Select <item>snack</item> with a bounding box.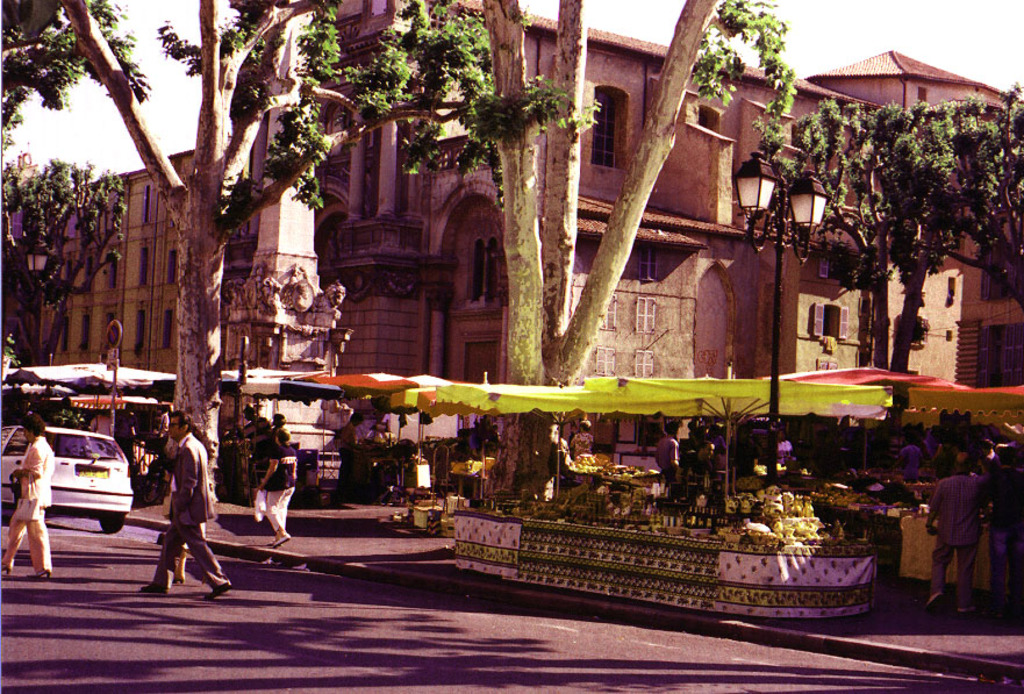
x1=737 y1=518 x2=780 y2=541.
